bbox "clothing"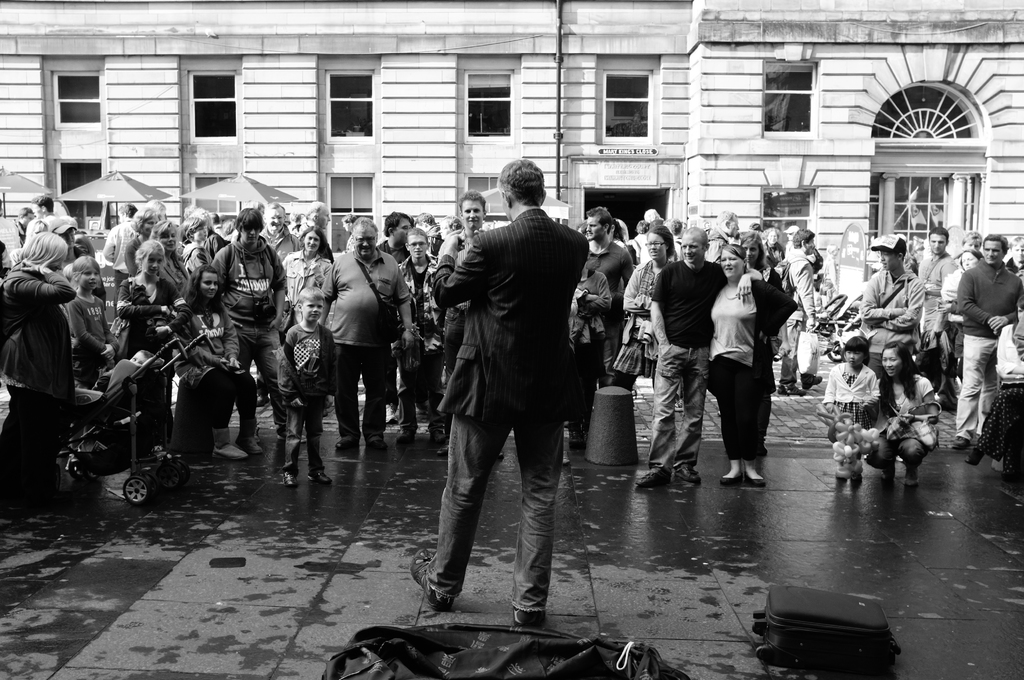
locate(262, 227, 292, 248)
